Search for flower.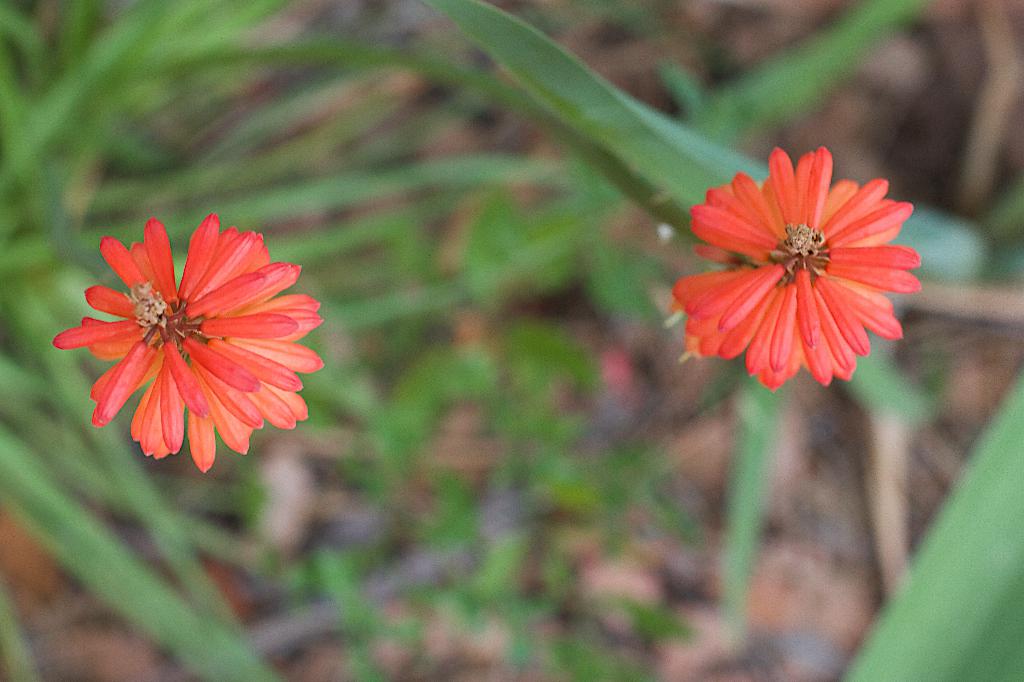
Found at (x1=55, y1=223, x2=305, y2=473).
